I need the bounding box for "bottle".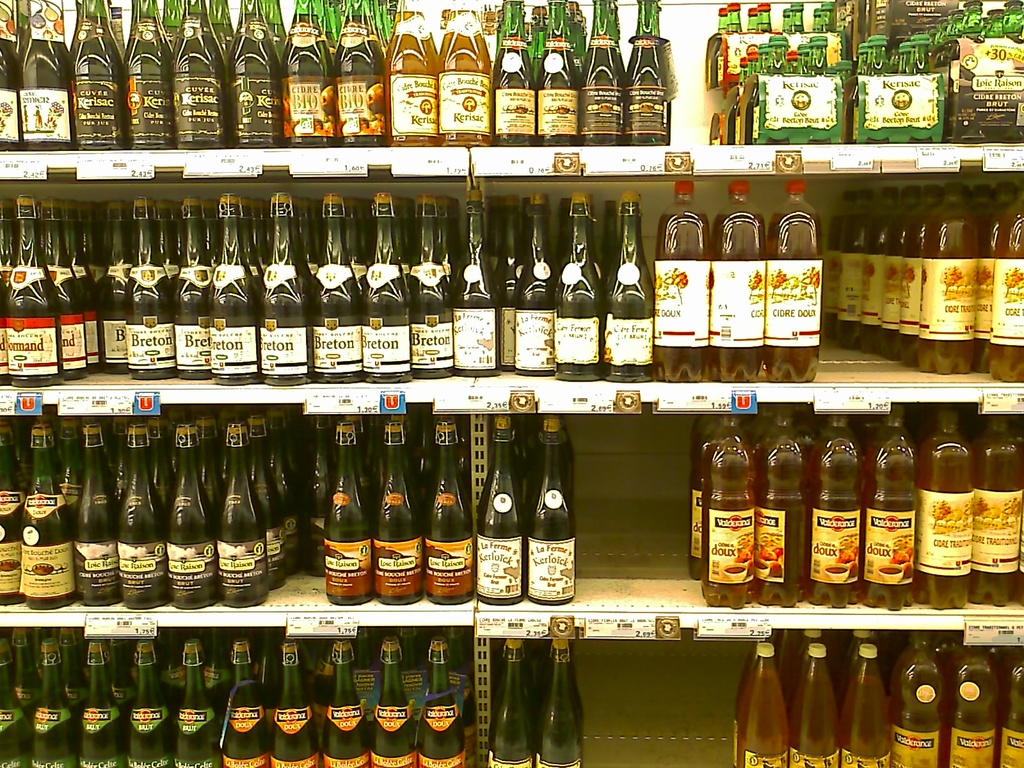
Here it is: x1=3 y1=192 x2=67 y2=384.
